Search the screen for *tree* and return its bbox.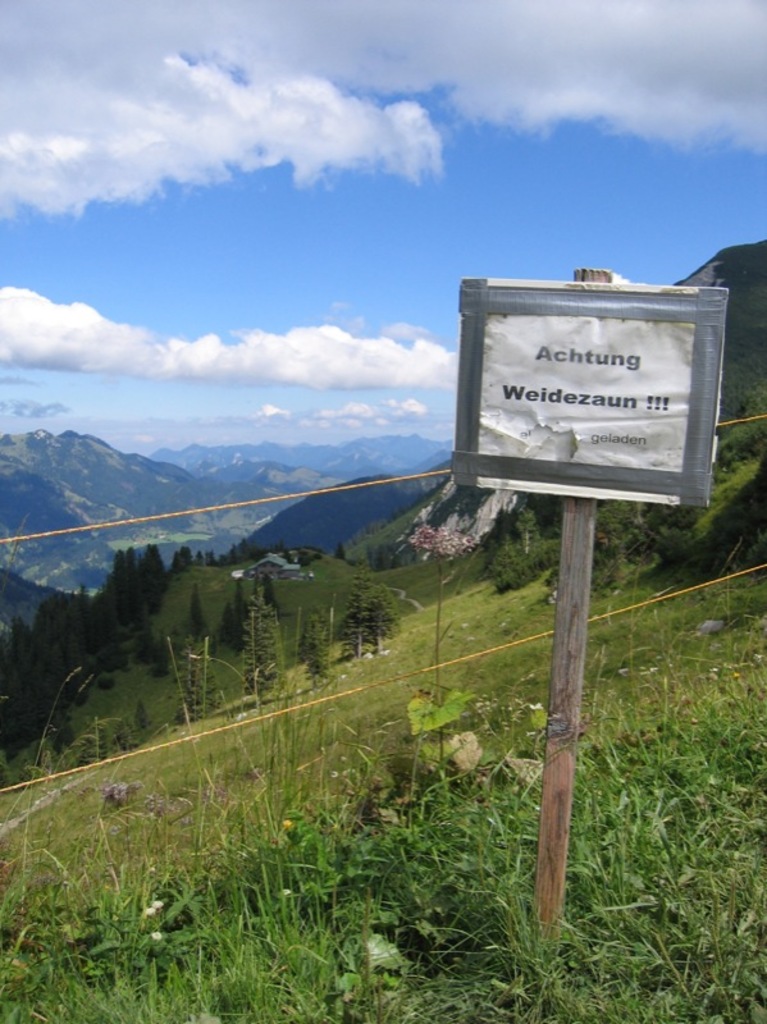
Found: (703,442,766,549).
